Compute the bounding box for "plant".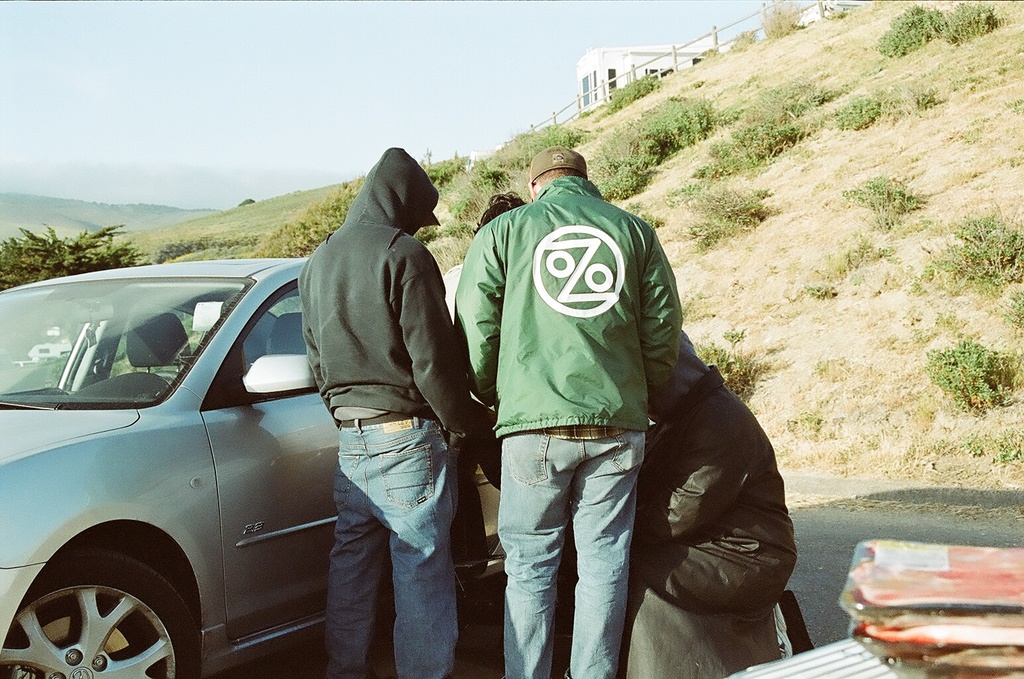
rect(412, 221, 479, 276).
